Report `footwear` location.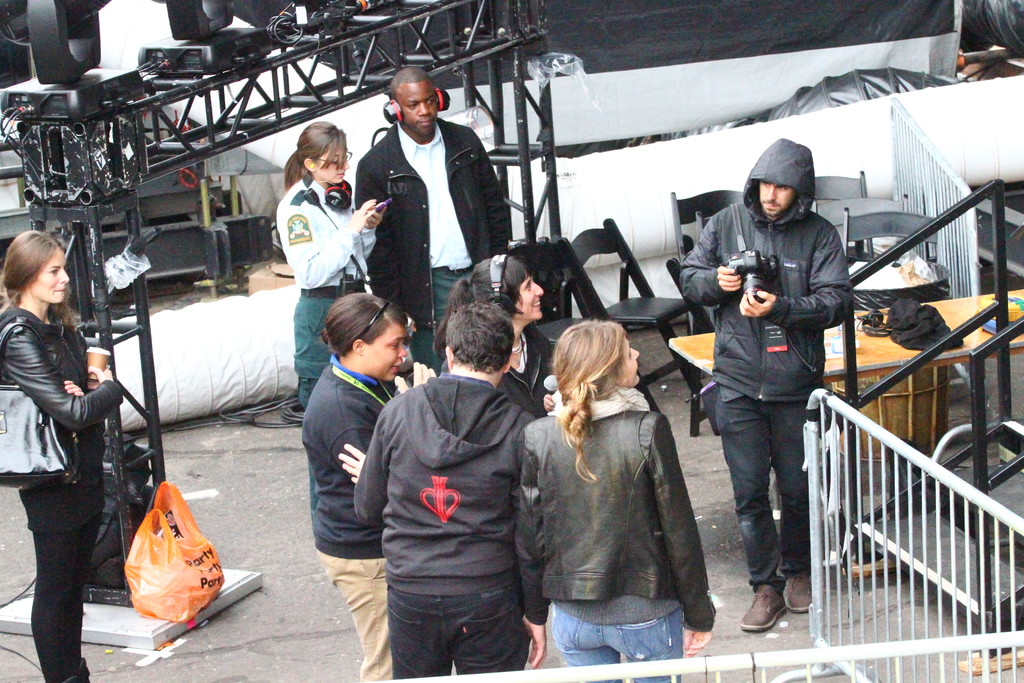
Report: {"left": 786, "top": 572, "right": 810, "bottom": 613}.
